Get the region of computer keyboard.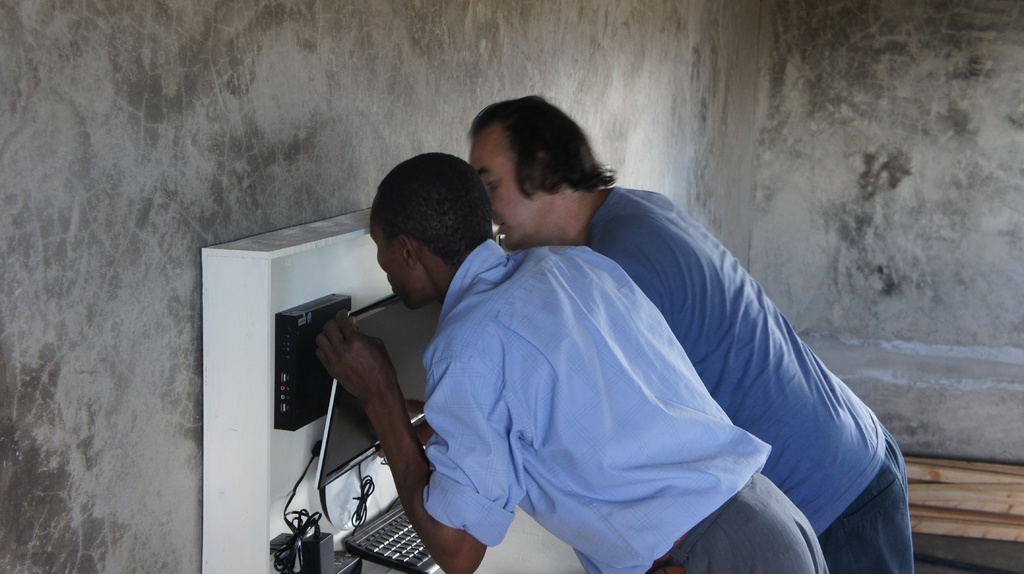
BBox(344, 502, 439, 573).
